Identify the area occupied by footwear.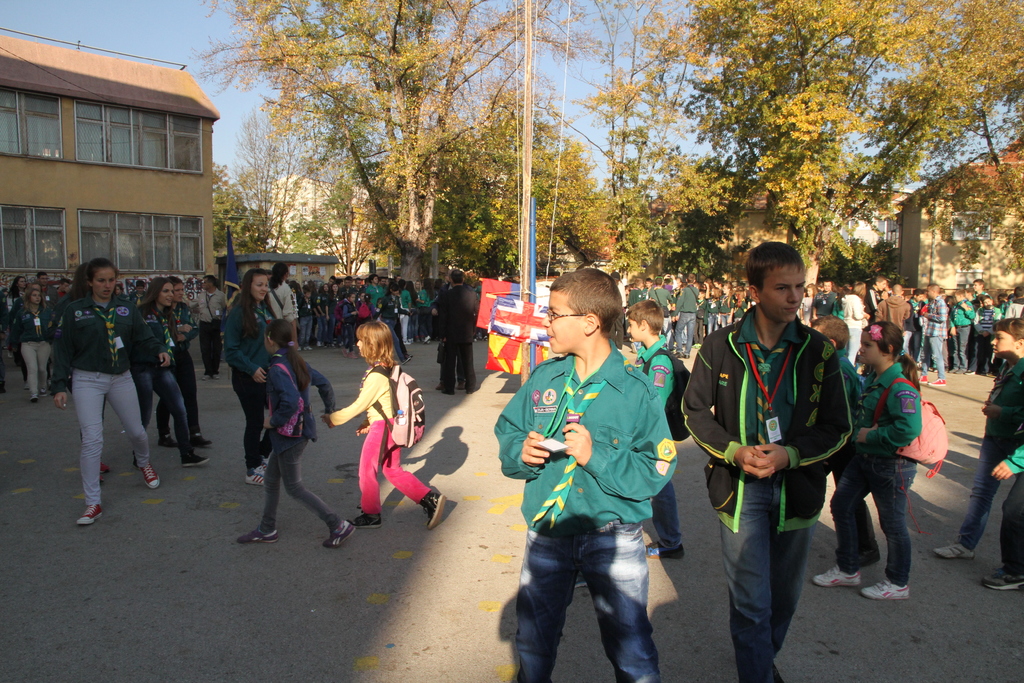
Area: [left=182, top=454, right=211, bottom=468].
